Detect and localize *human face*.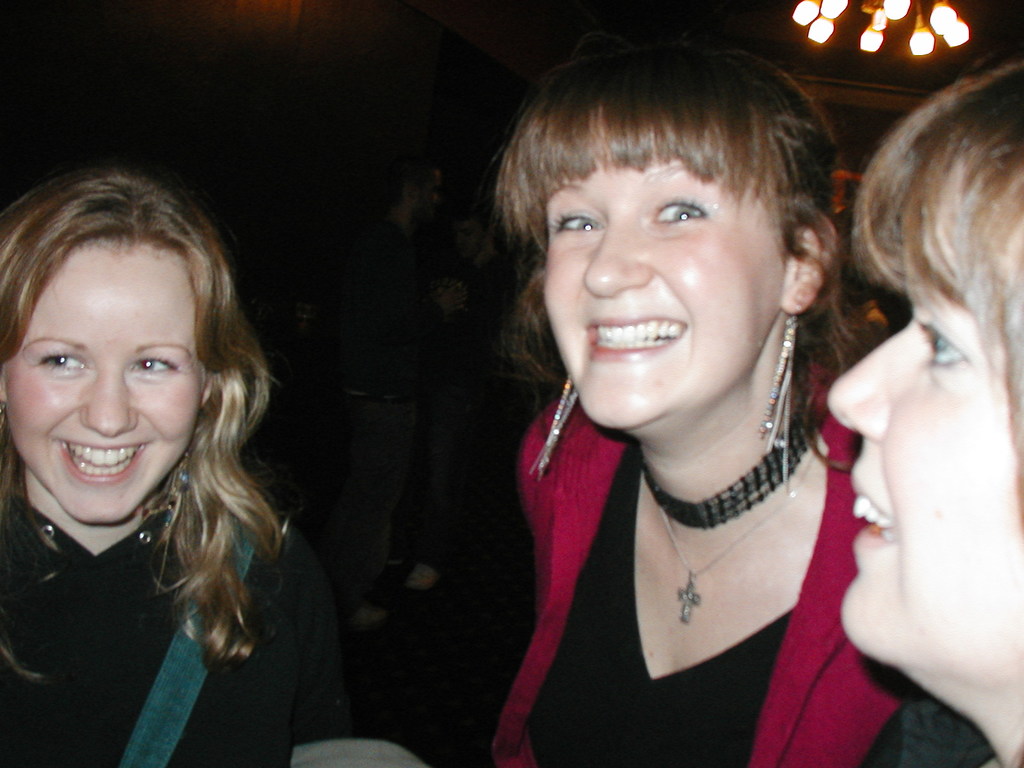
Localized at locate(0, 245, 200, 522).
